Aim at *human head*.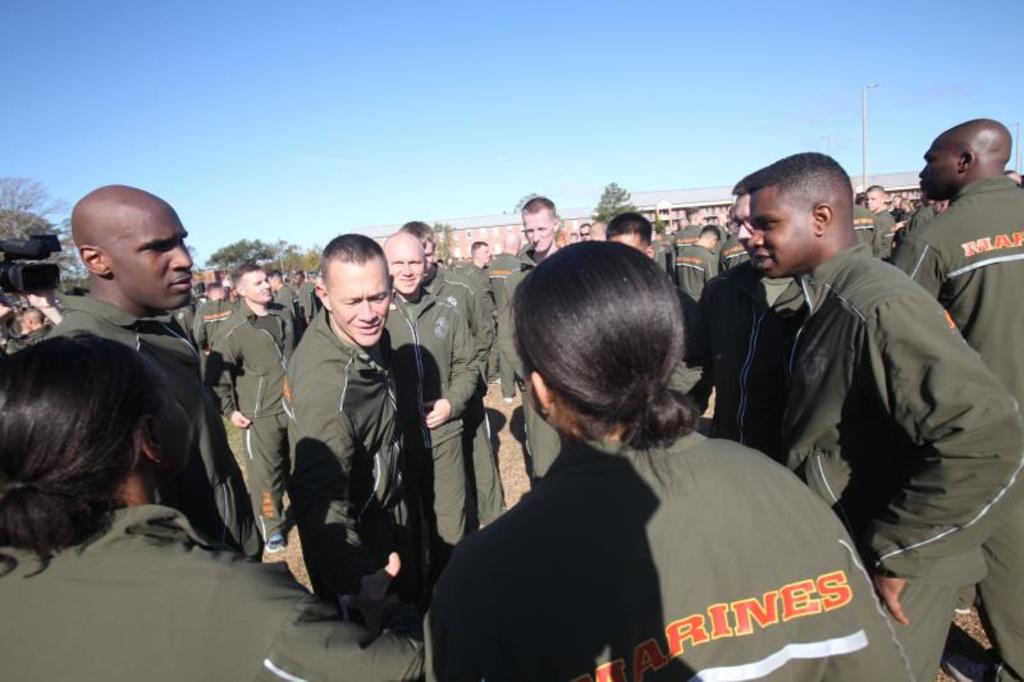
Aimed at (x1=378, y1=230, x2=424, y2=296).
